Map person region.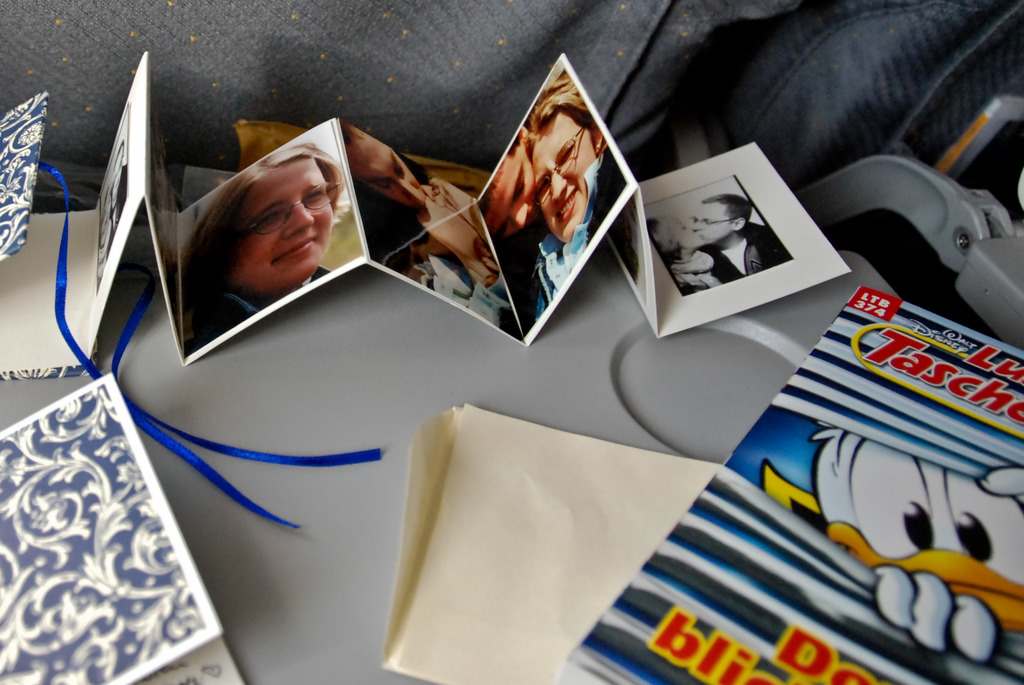
Mapped to x1=469 y1=125 x2=539 y2=273.
